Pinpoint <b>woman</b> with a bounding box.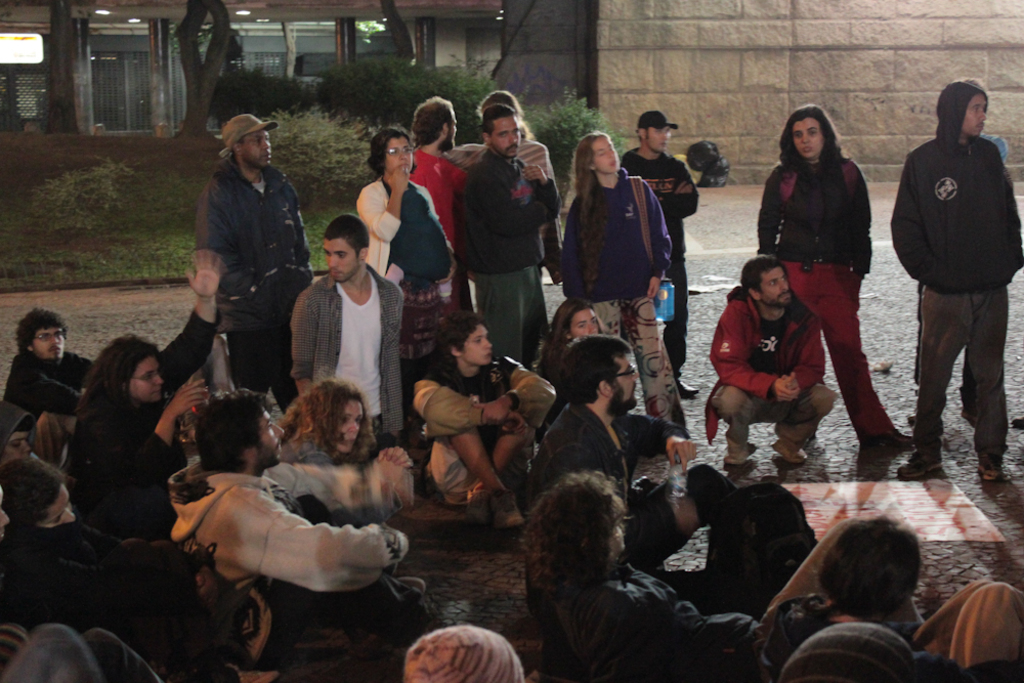
box=[355, 124, 458, 399].
